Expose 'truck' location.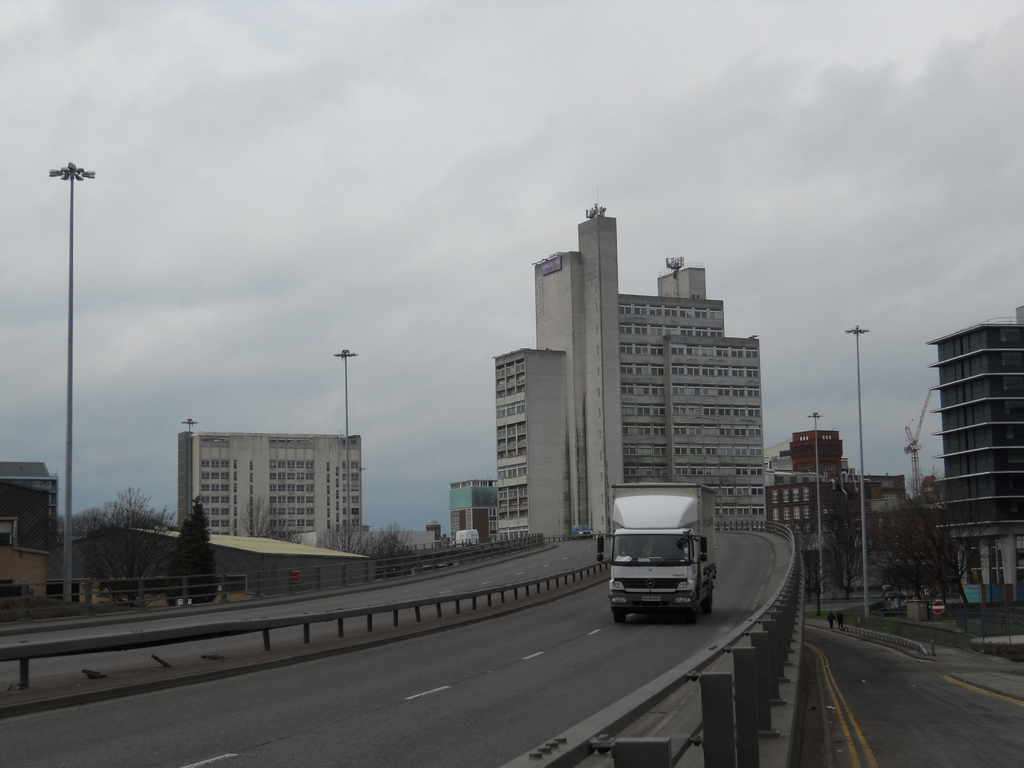
Exposed at bbox=(448, 524, 485, 547).
